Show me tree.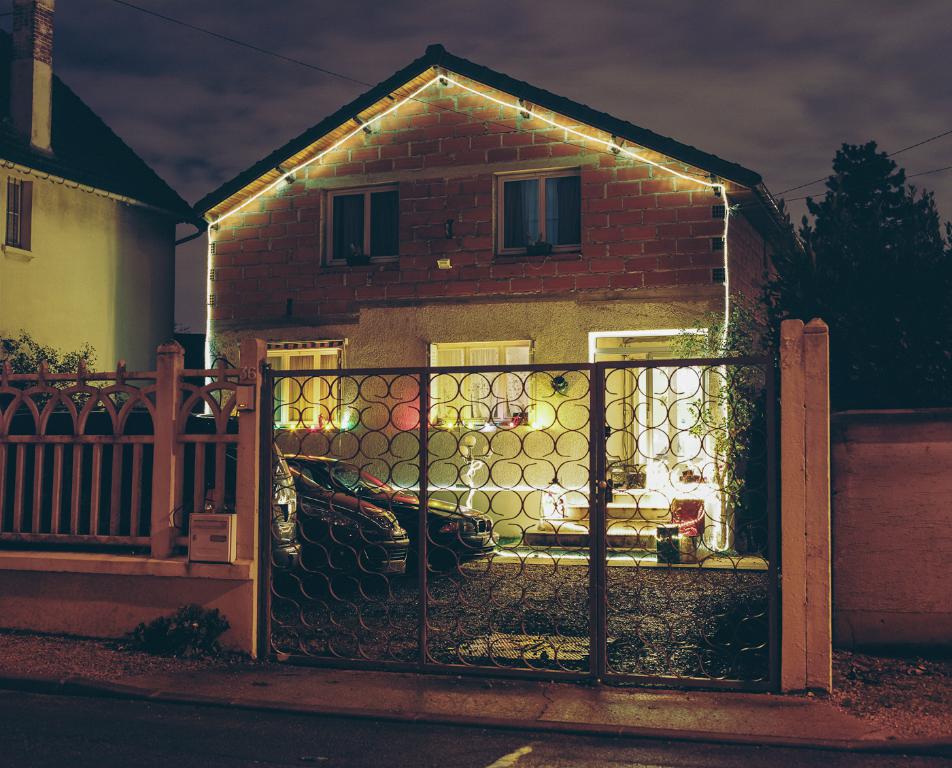
tree is here: bbox(794, 105, 939, 395).
